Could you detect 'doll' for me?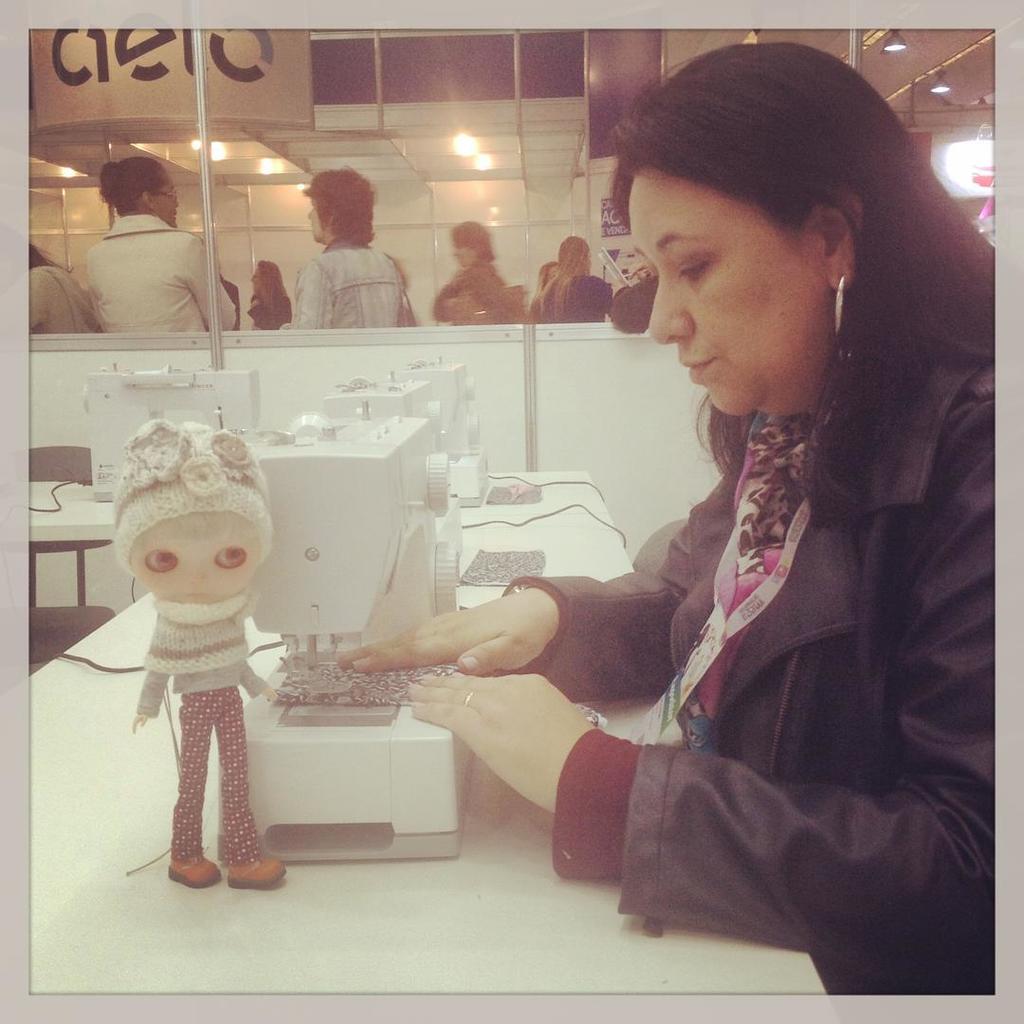
Detection result: [89, 404, 307, 899].
